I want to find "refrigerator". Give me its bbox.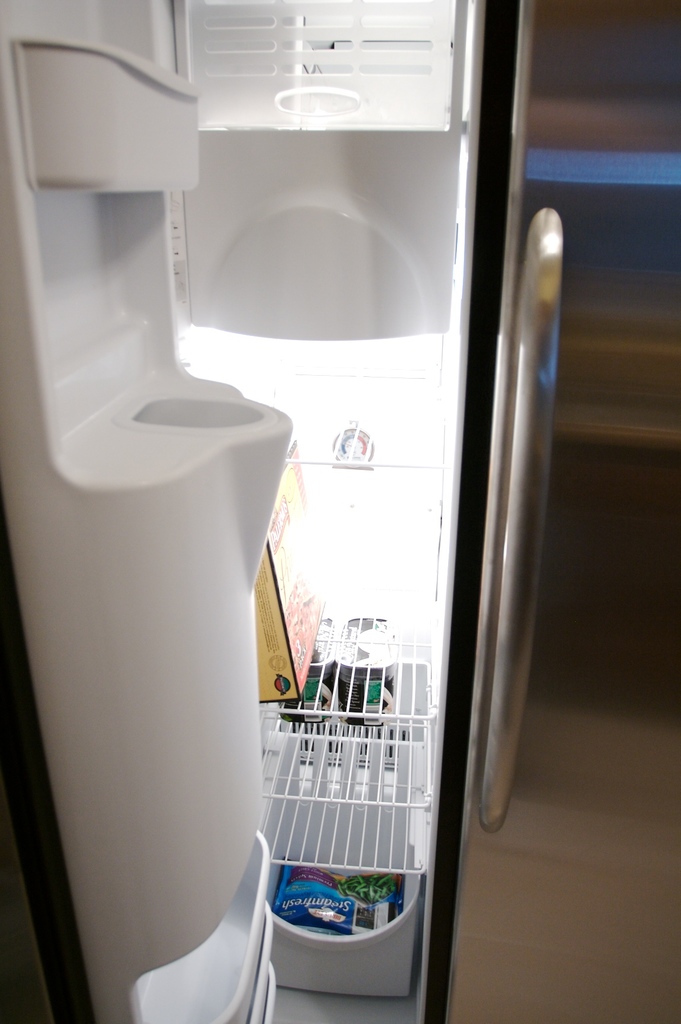
[x1=24, y1=0, x2=521, y2=988].
